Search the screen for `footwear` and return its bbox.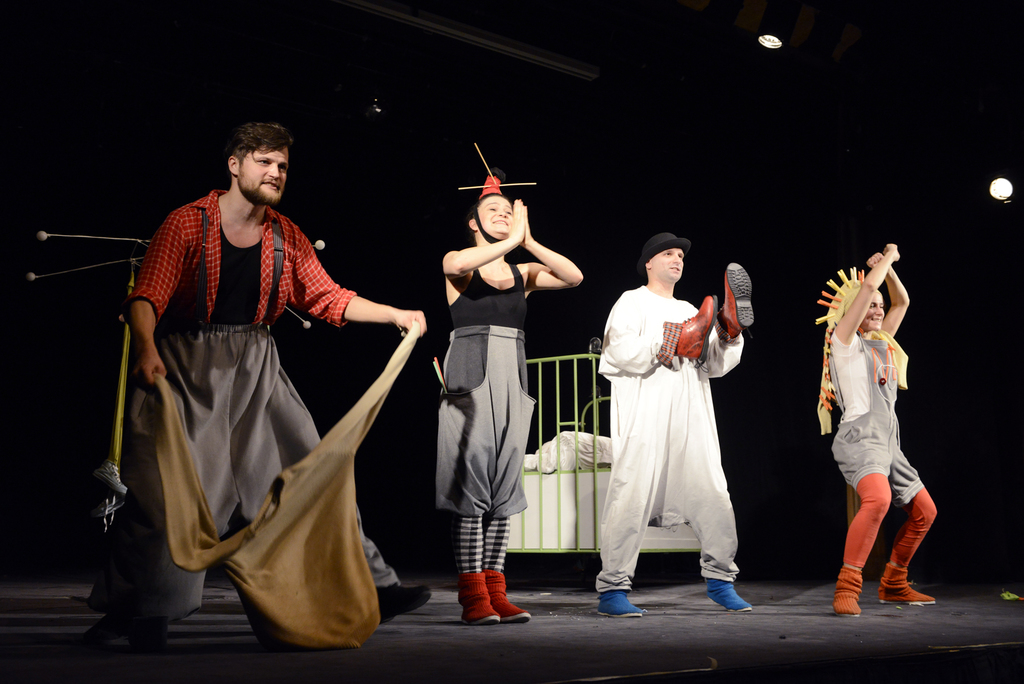
Found: Rect(875, 562, 936, 610).
